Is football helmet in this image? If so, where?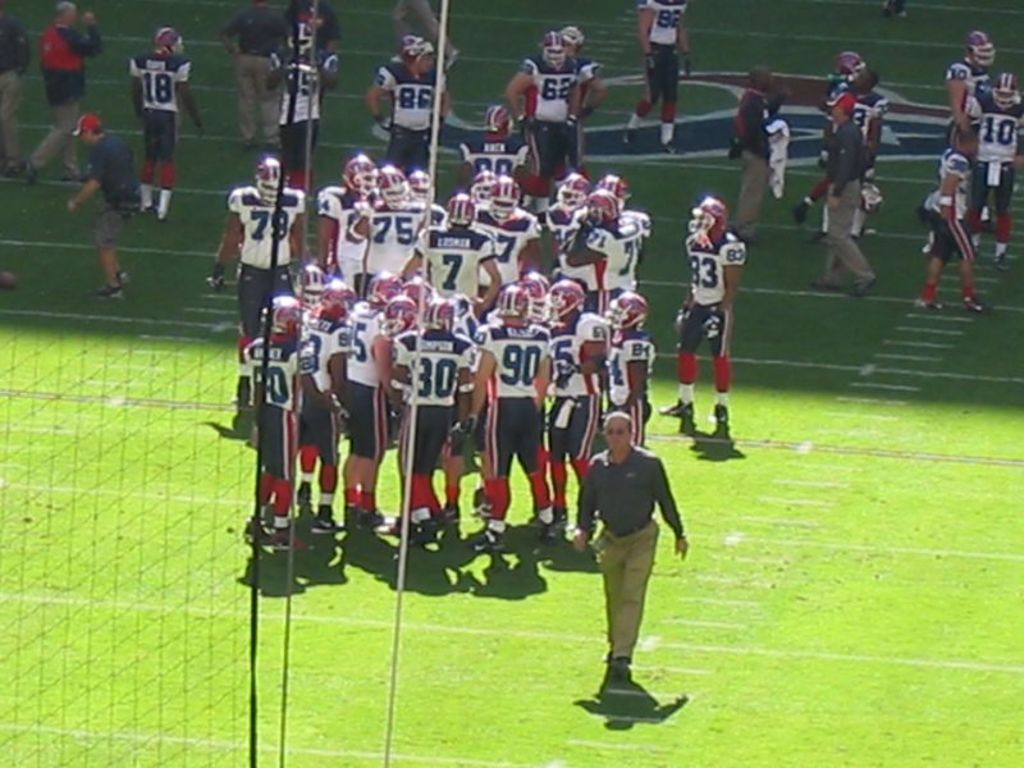
Yes, at left=991, top=70, right=1023, bottom=109.
